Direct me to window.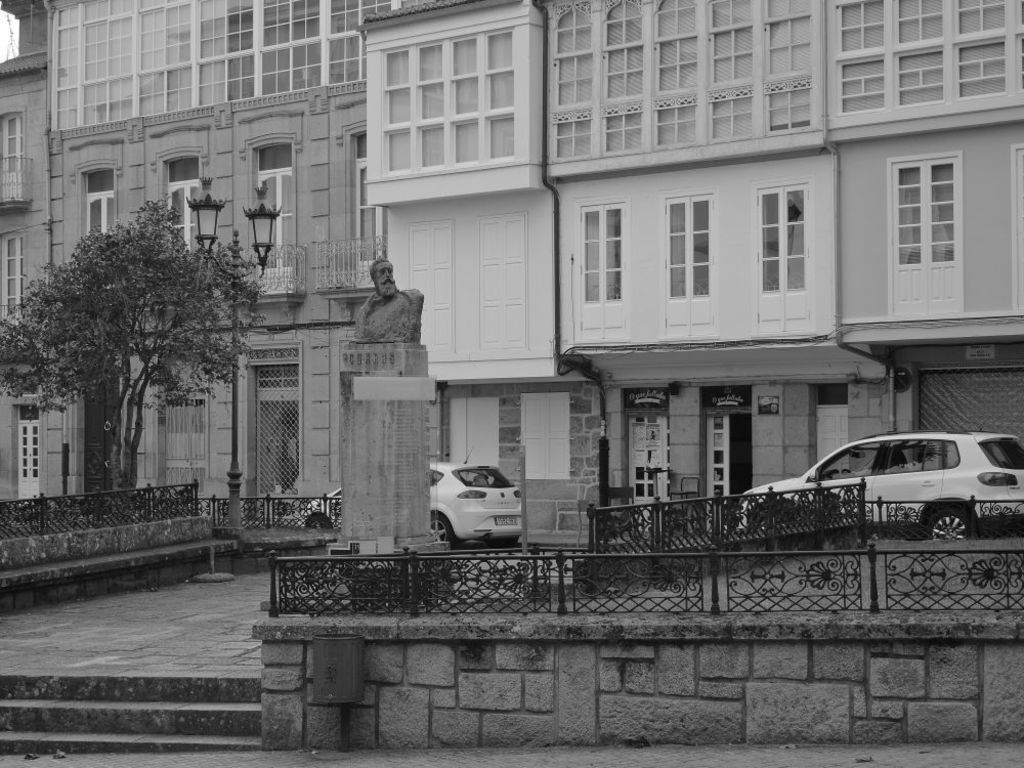
Direction: pyautogui.locateOnScreen(571, 197, 630, 341).
